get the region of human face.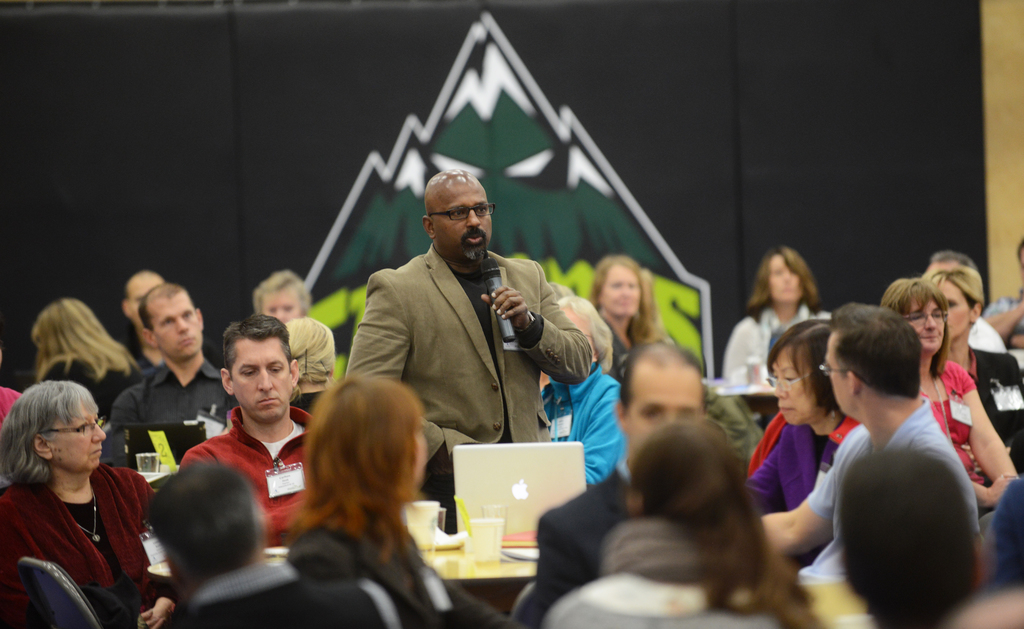
x1=259, y1=288, x2=299, y2=325.
